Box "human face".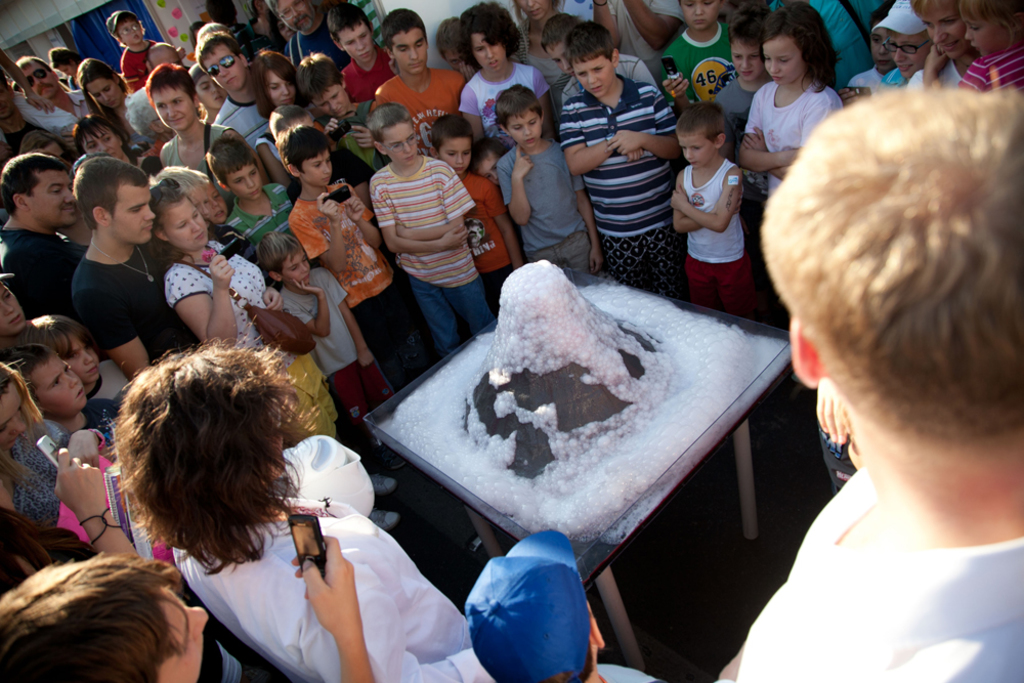
rect(150, 84, 193, 132).
